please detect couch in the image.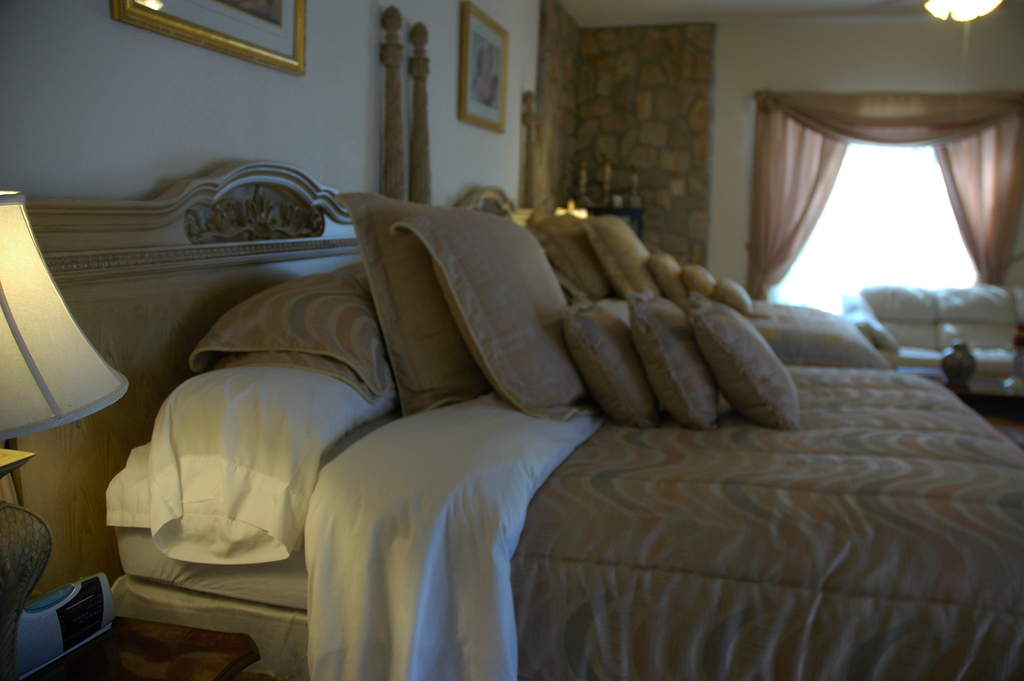
Rect(842, 286, 1023, 405).
